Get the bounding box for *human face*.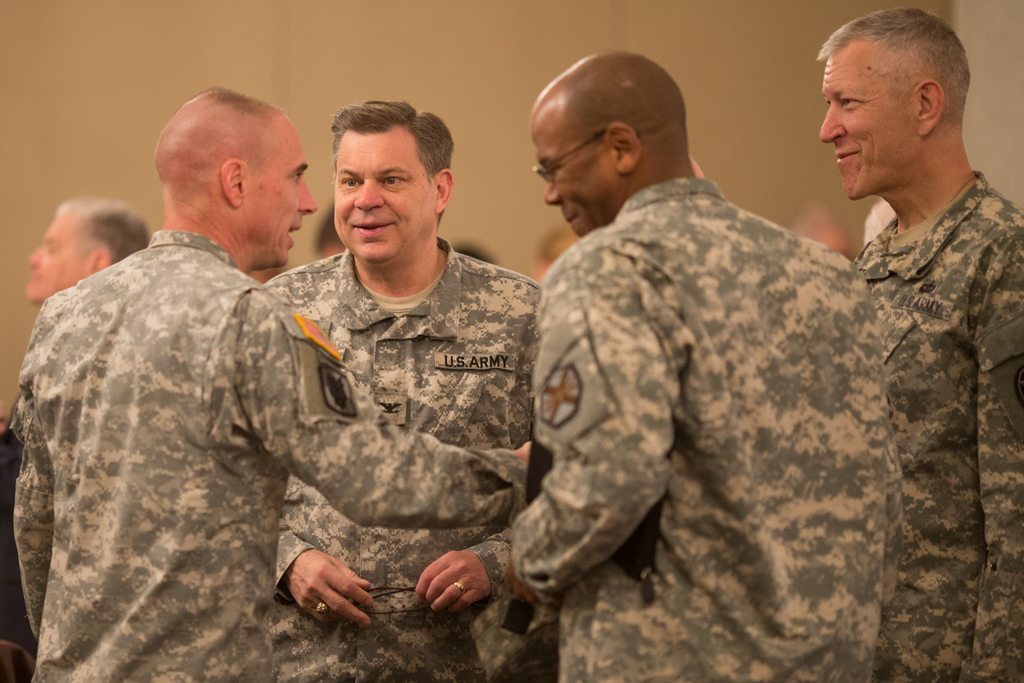
region(335, 120, 436, 262).
